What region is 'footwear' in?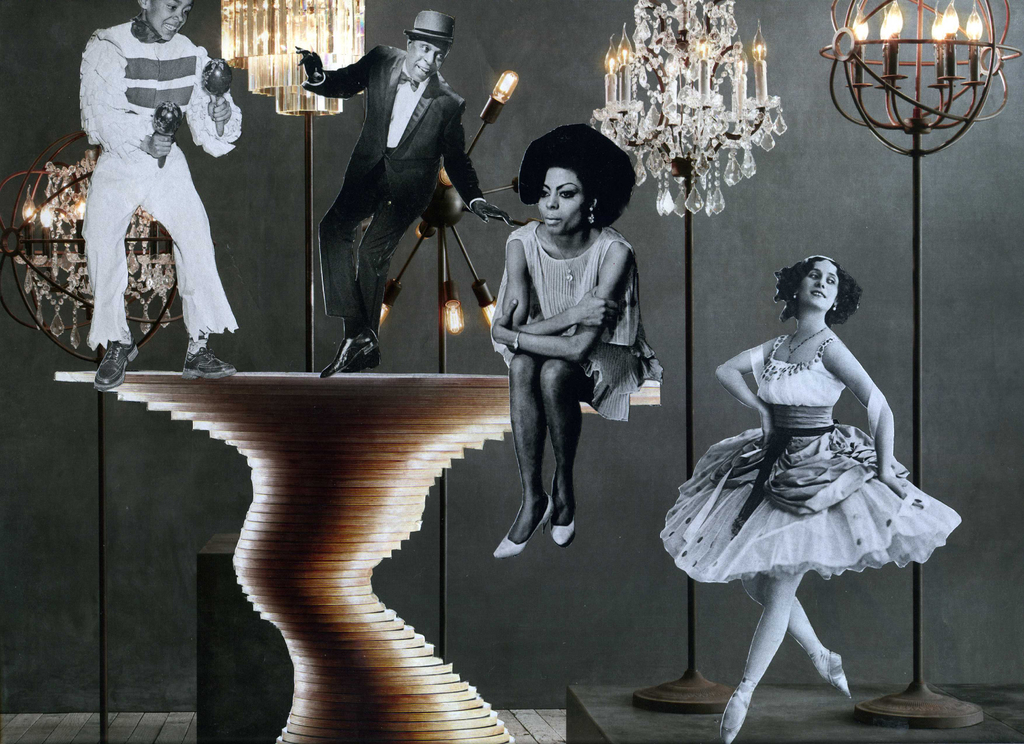
pyautogui.locateOnScreen(721, 691, 748, 743).
